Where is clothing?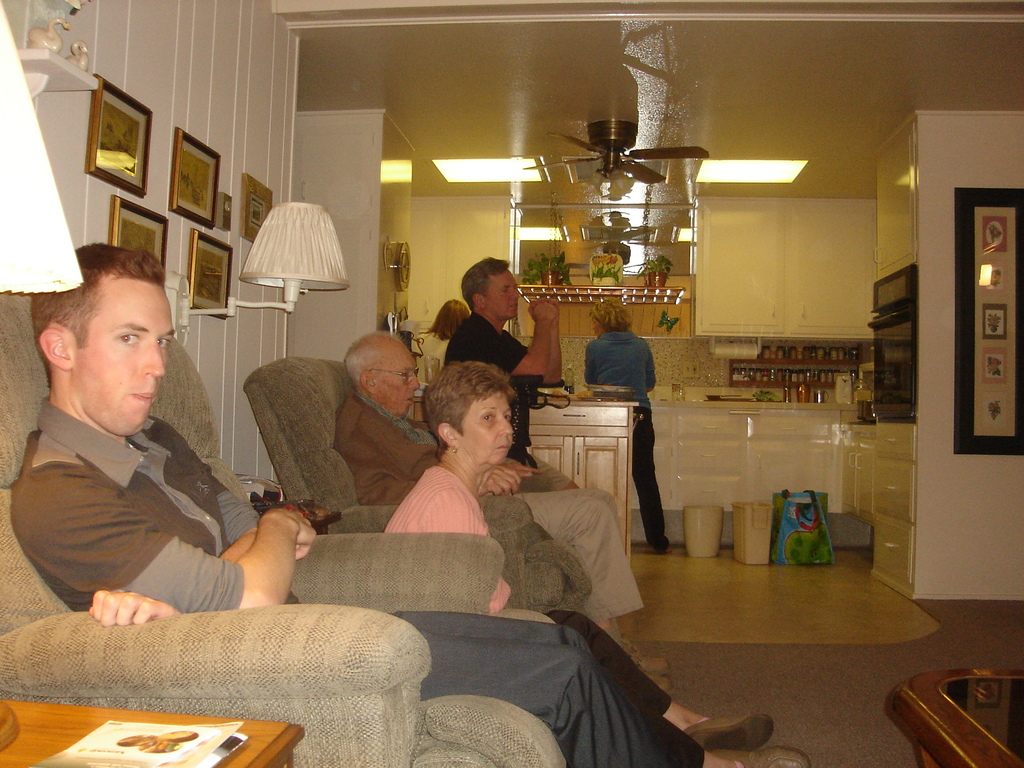
[579, 331, 662, 545].
